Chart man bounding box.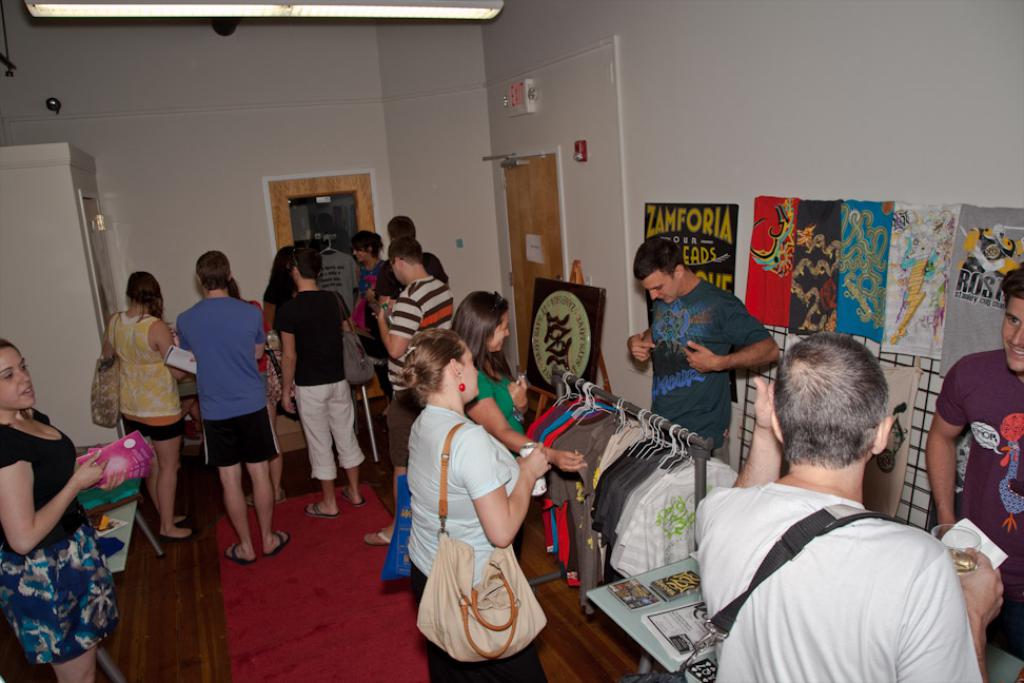
Charted: {"x1": 628, "y1": 237, "x2": 784, "y2": 468}.
